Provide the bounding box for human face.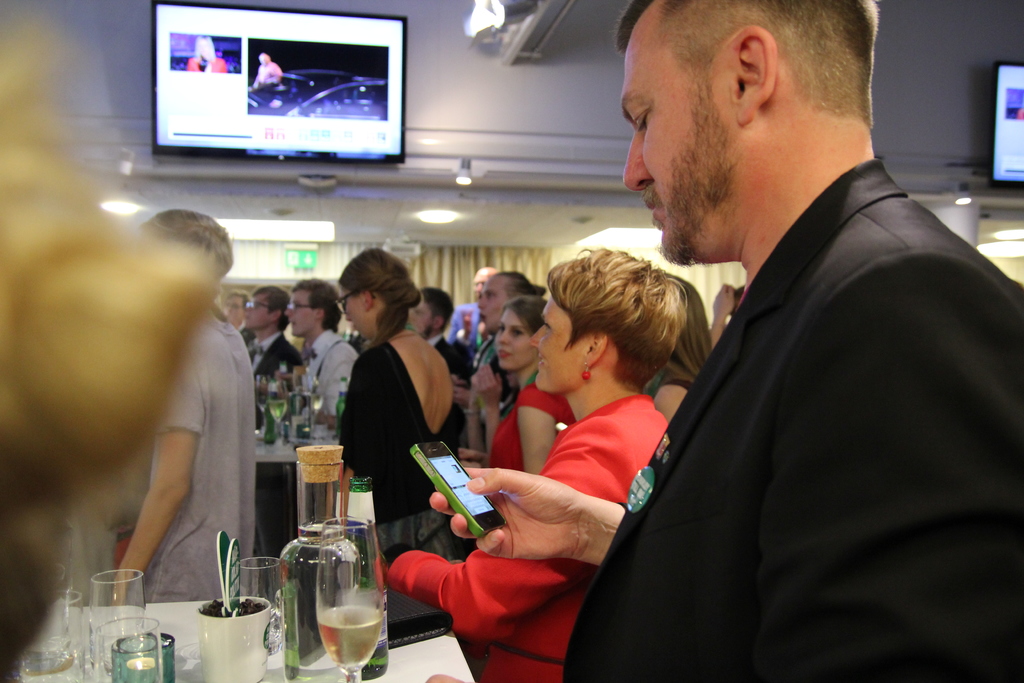
339:286:374:343.
